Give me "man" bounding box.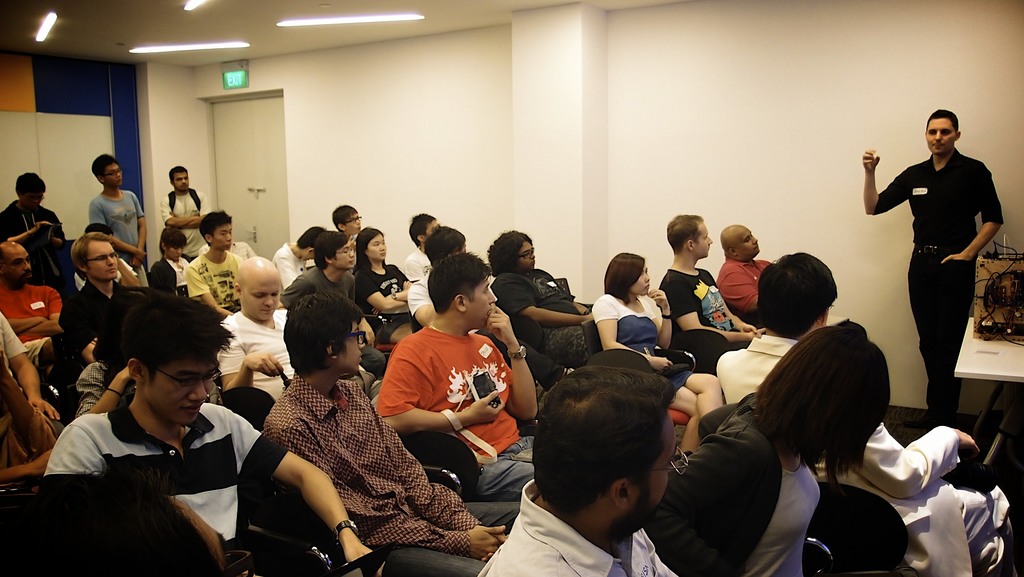
<bbox>0, 240, 61, 393</bbox>.
